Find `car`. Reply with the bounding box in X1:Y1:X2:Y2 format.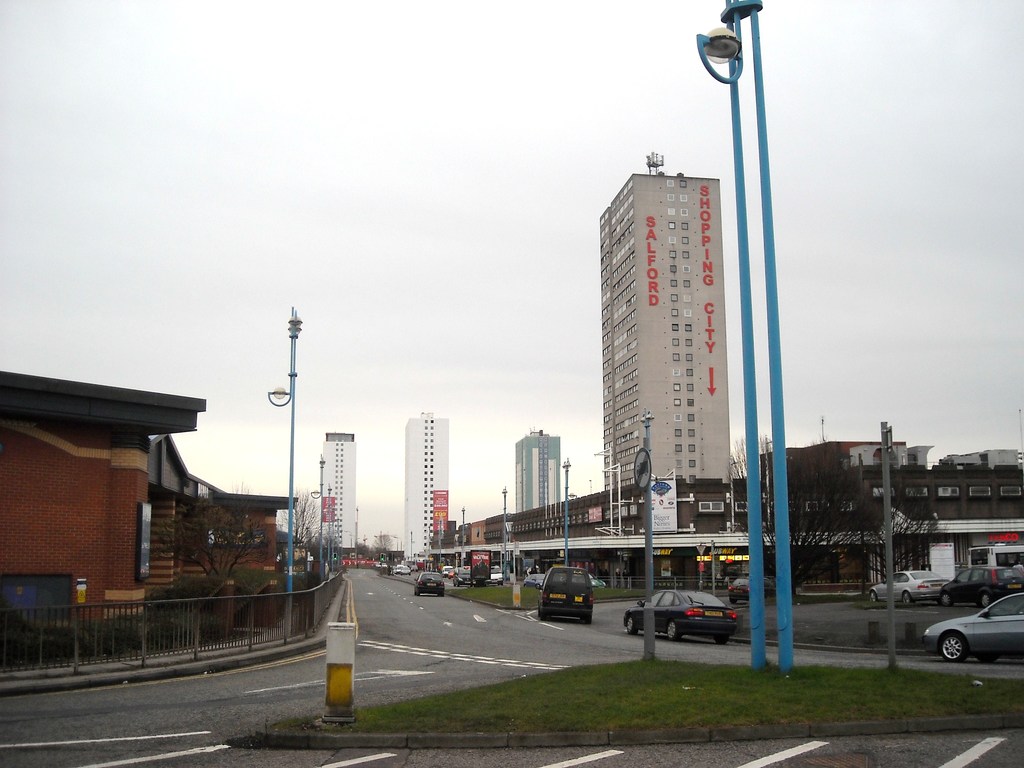
626:589:733:639.
